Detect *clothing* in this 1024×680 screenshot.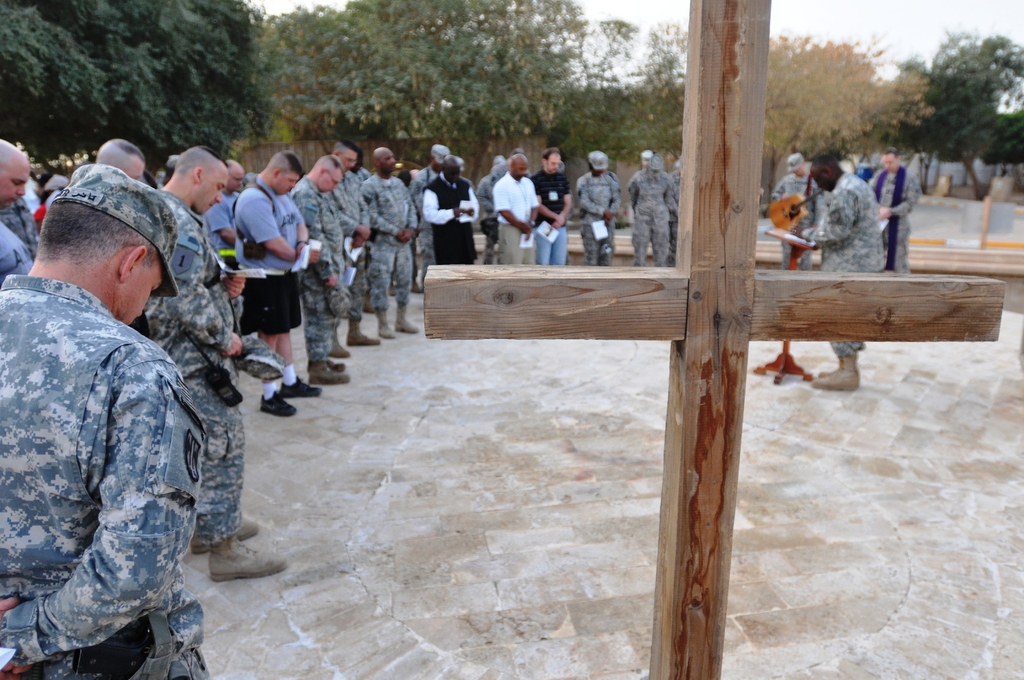
Detection: left=354, top=168, right=417, bottom=307.
